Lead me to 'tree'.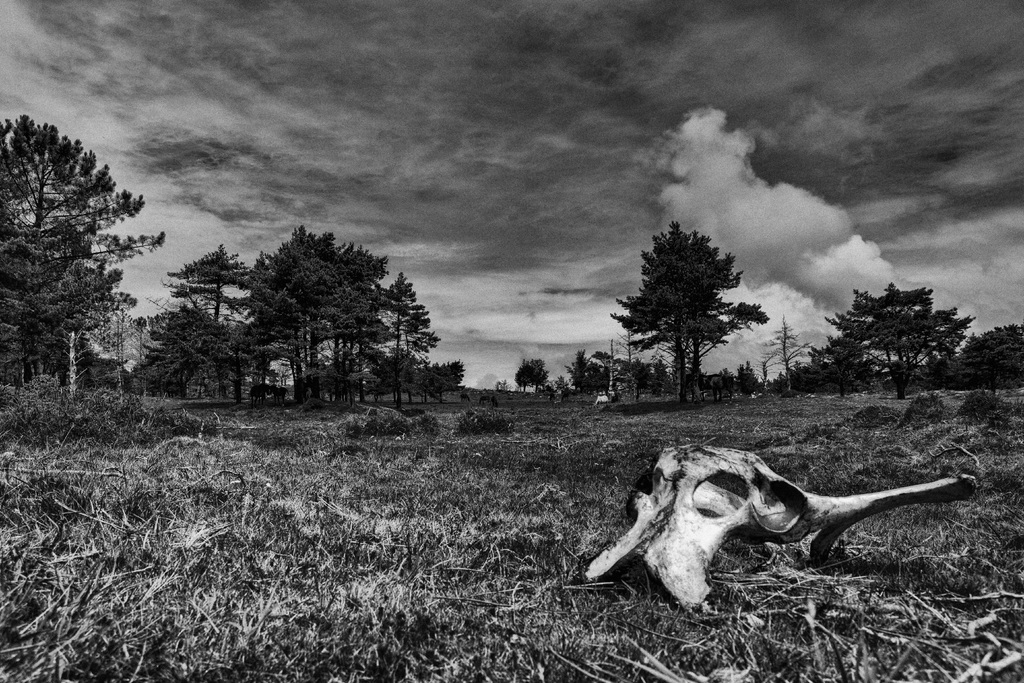
Lead to [761, 313, 811, 391].
